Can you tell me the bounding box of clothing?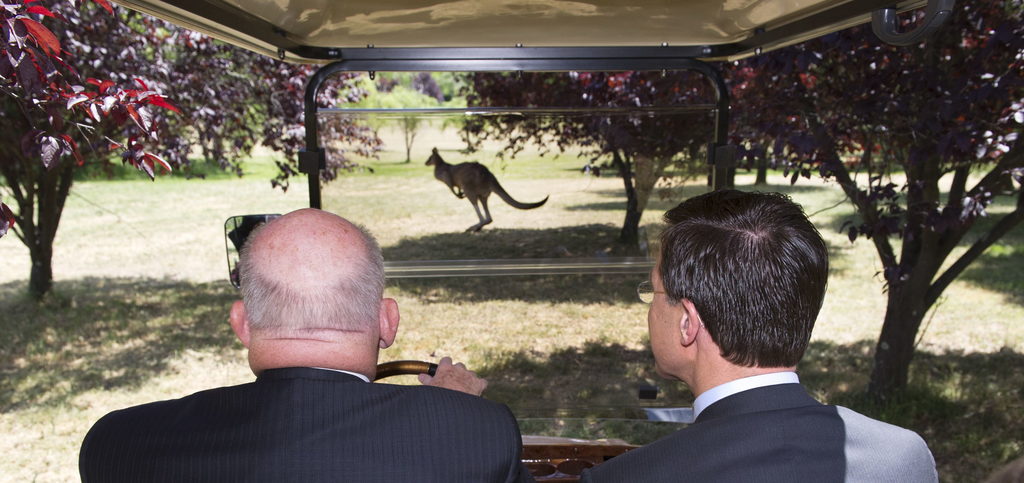
<box>583,371,939,482</box>.
